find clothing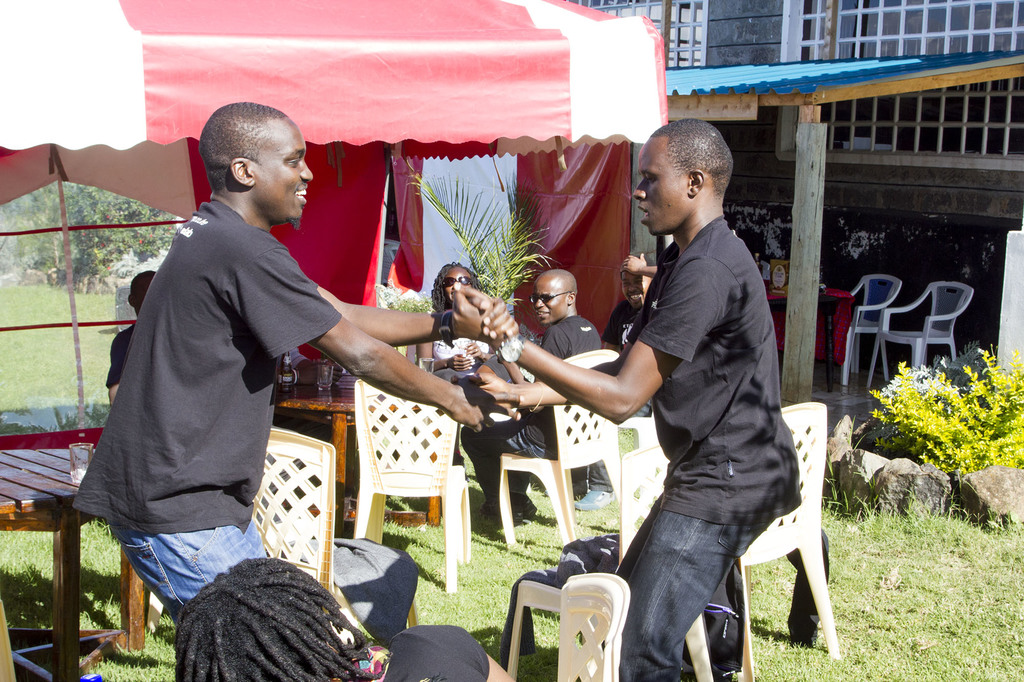
{"x1": 97, "y1": 319, "x2": 135, "y2": 382}
